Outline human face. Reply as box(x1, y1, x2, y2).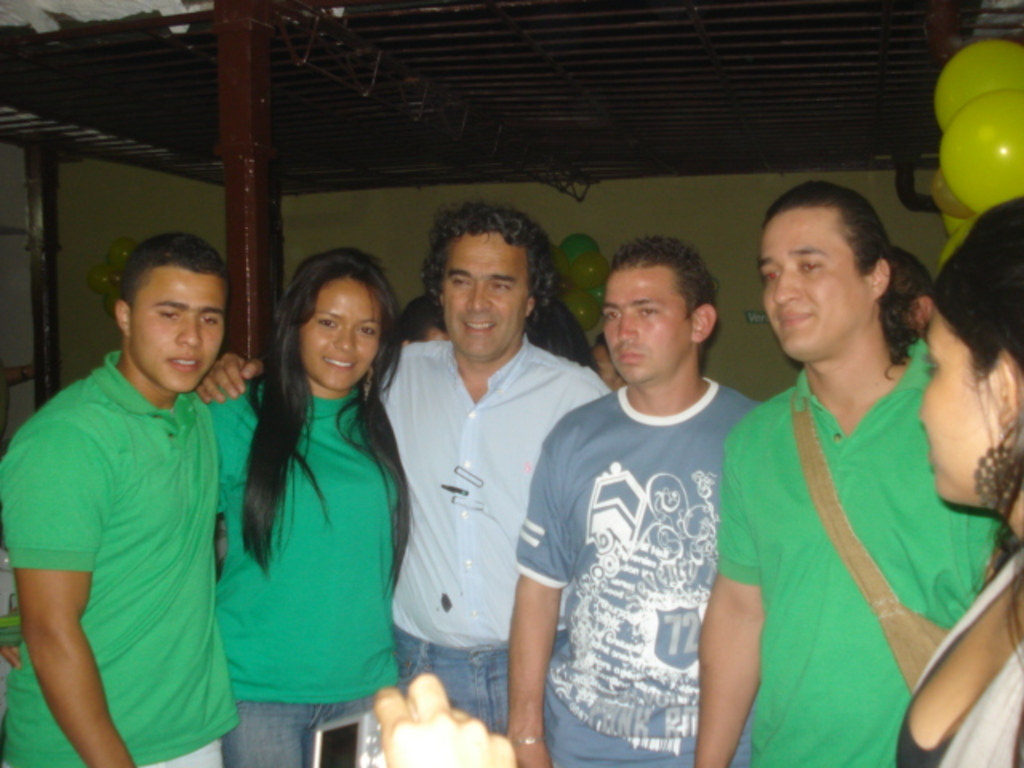
box(918, 302, 1005, 501).
